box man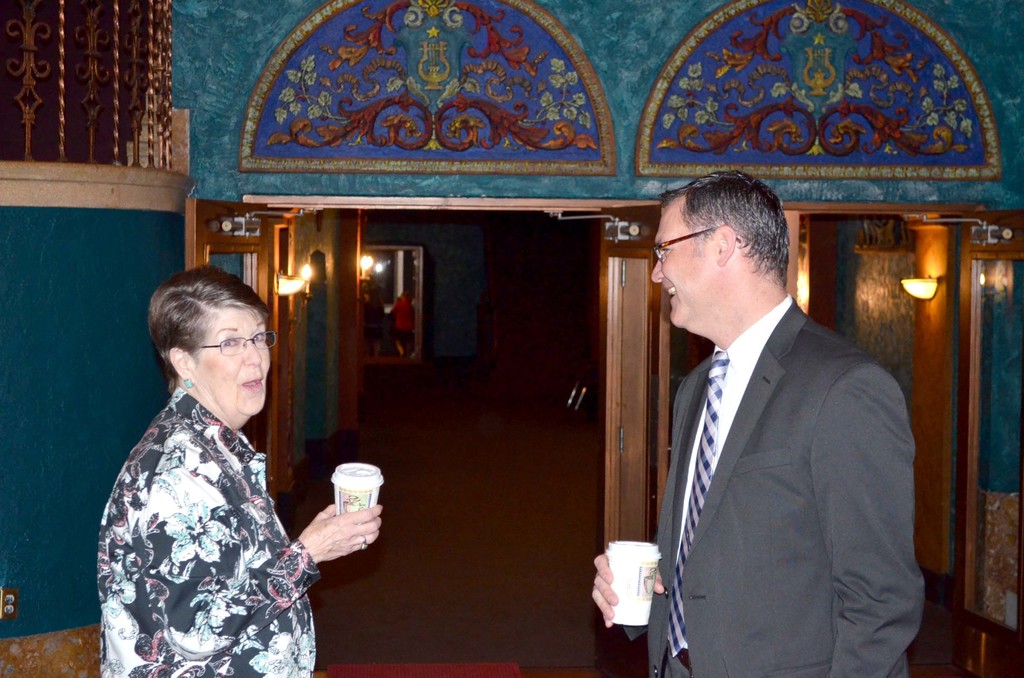
bbox(612, 152, 930, 666)
